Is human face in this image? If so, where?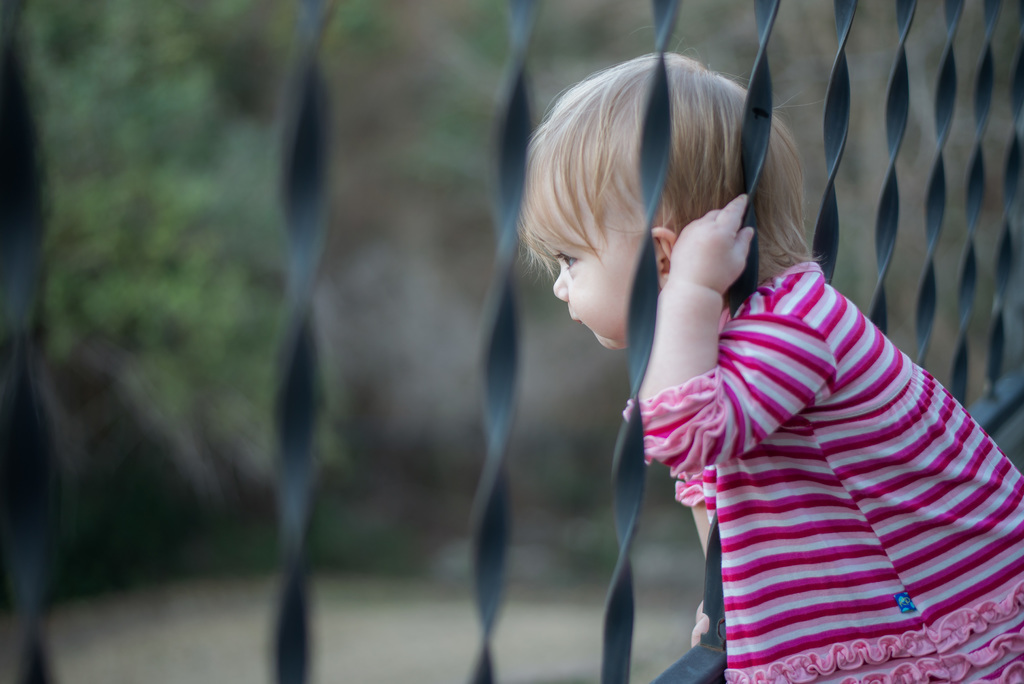
Yes, at [x1=547, y1=209, x2=643, y2=350].
